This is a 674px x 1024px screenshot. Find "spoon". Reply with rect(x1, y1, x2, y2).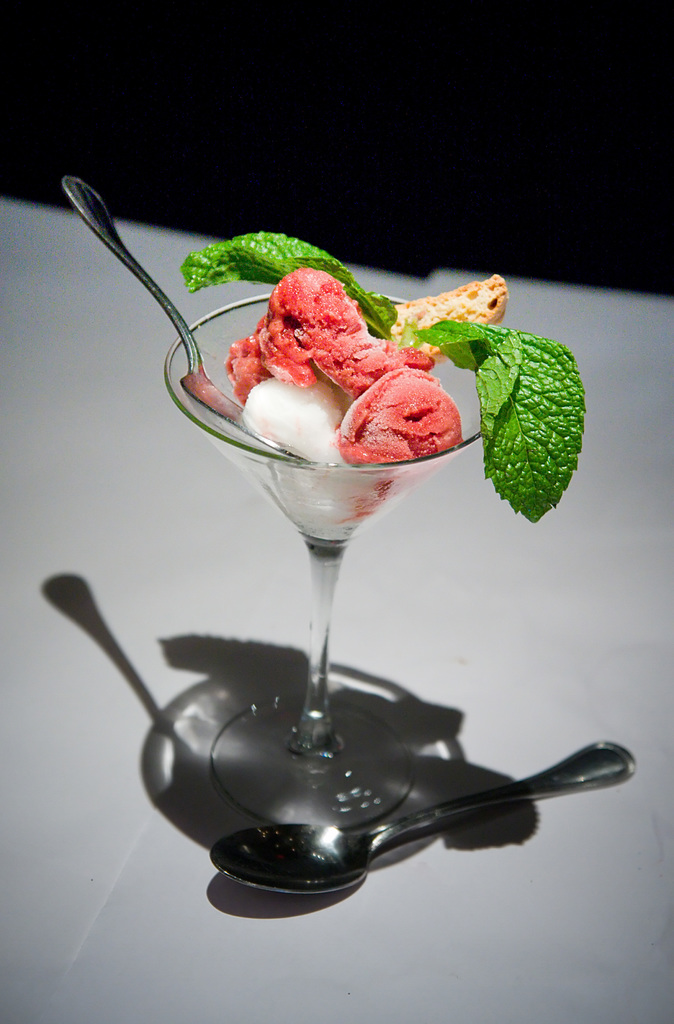
rect(214, 737, 634, 895).
